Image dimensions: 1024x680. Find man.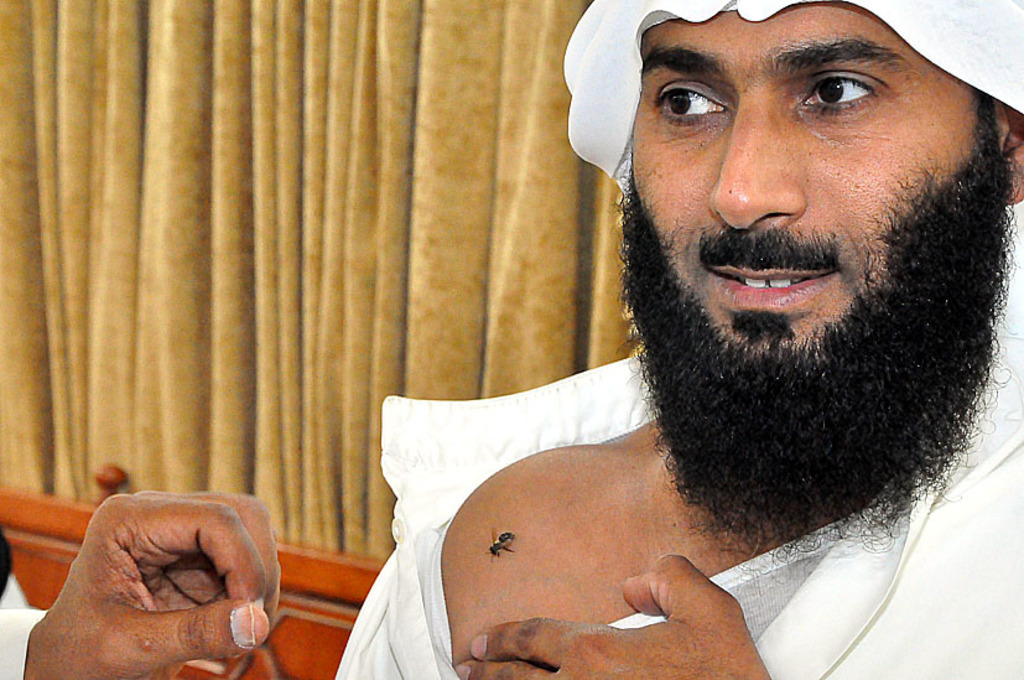
326:0:1023:655.
